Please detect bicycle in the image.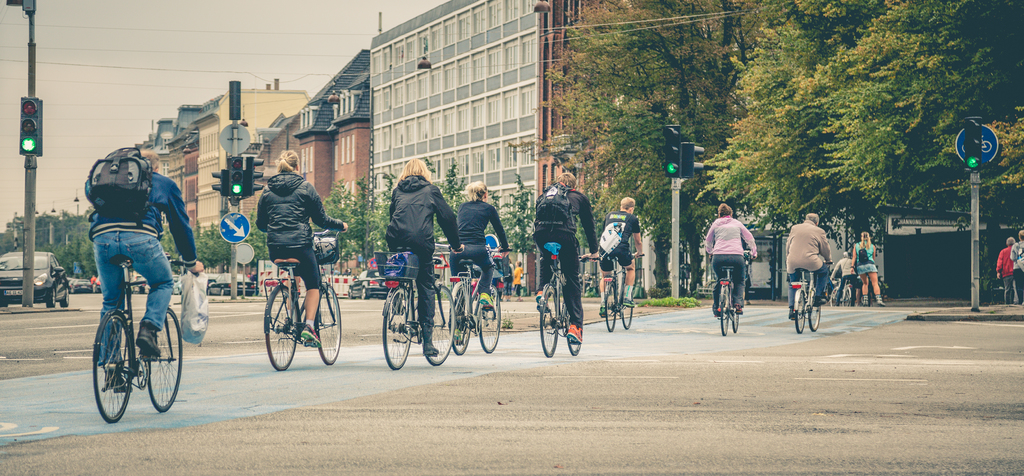
[536,250,597,357].
